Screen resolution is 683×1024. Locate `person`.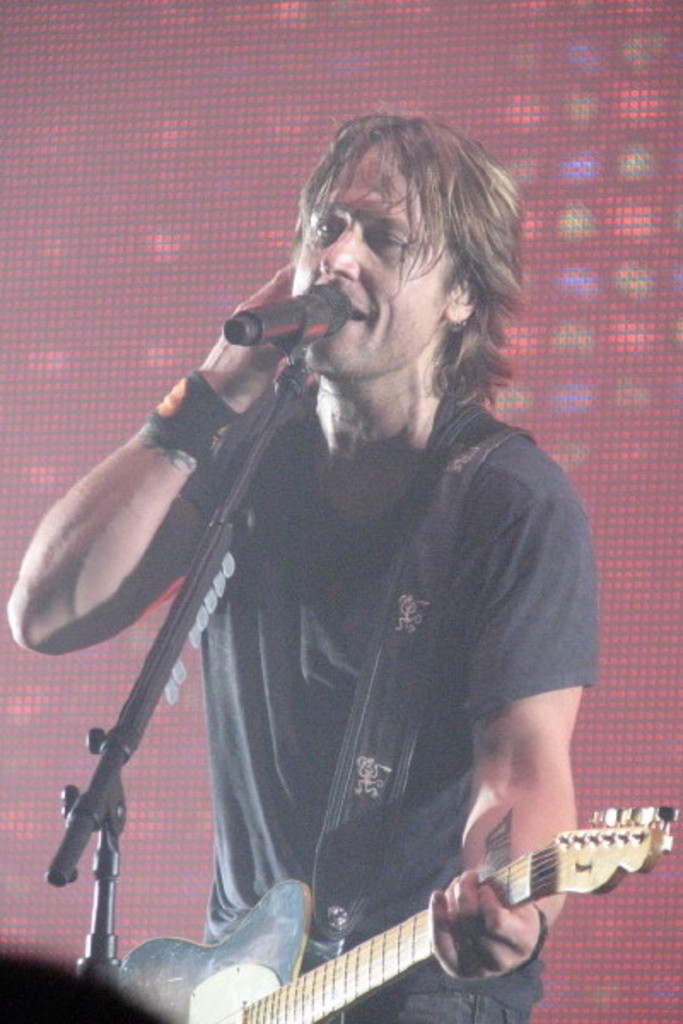
box(50, 94, 613, 1009).
